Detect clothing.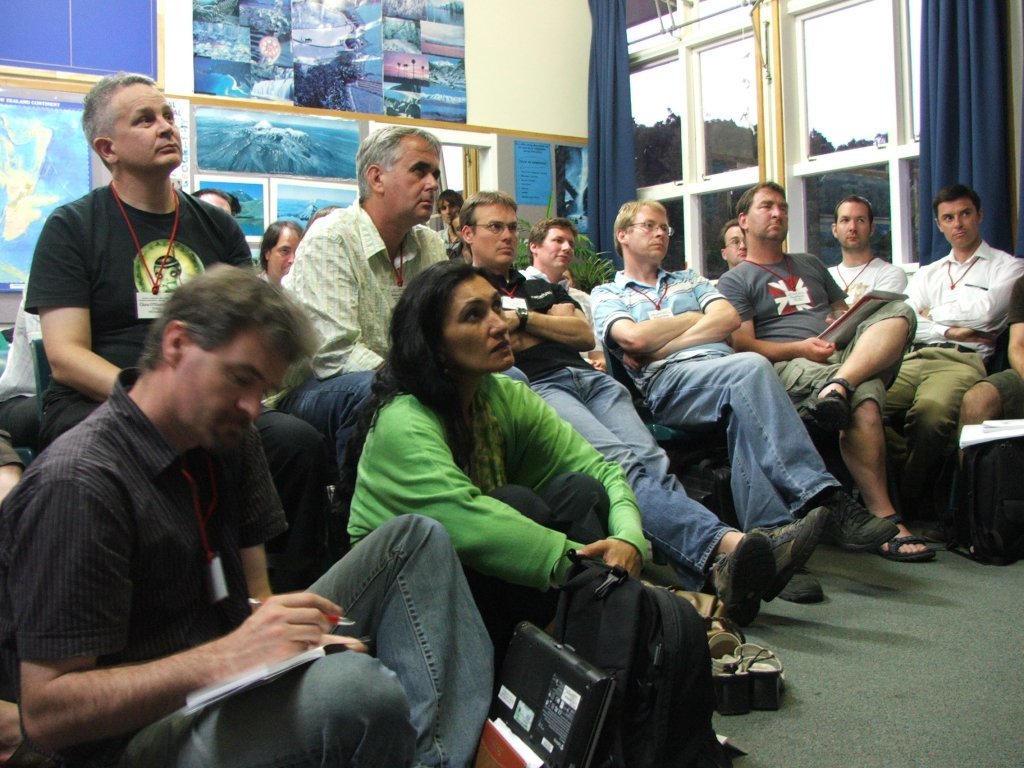
Detected at 590/268/728/380.
